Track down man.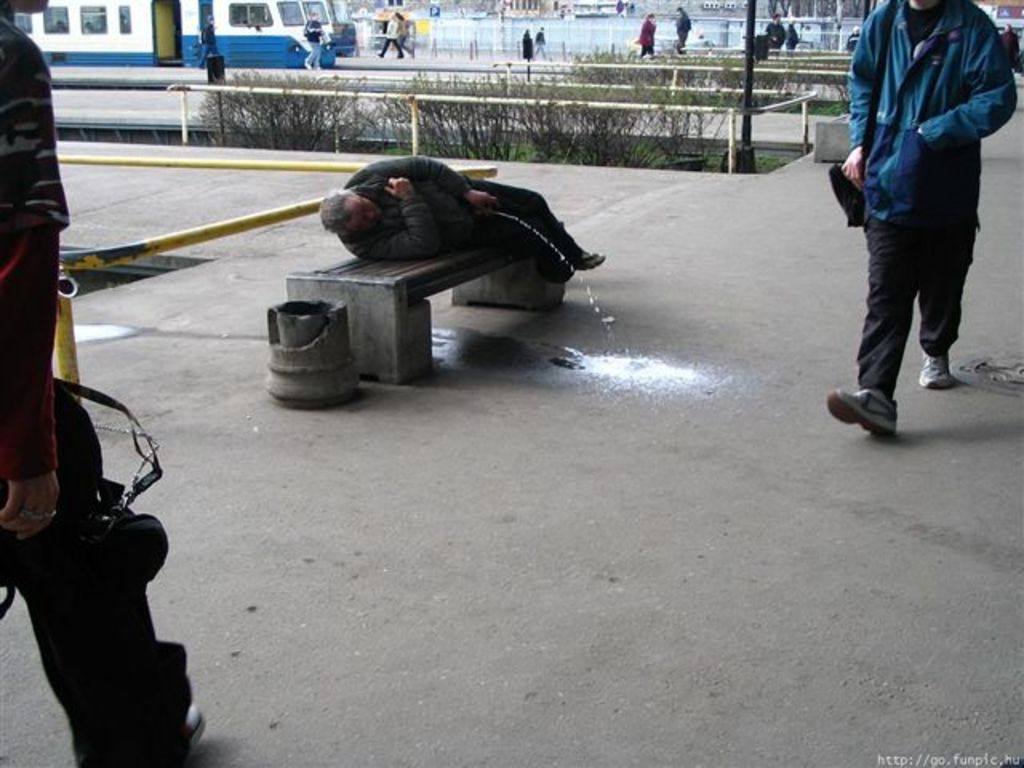
Tracked to (x1=827, y1=0, x2=1005, y2=438).
